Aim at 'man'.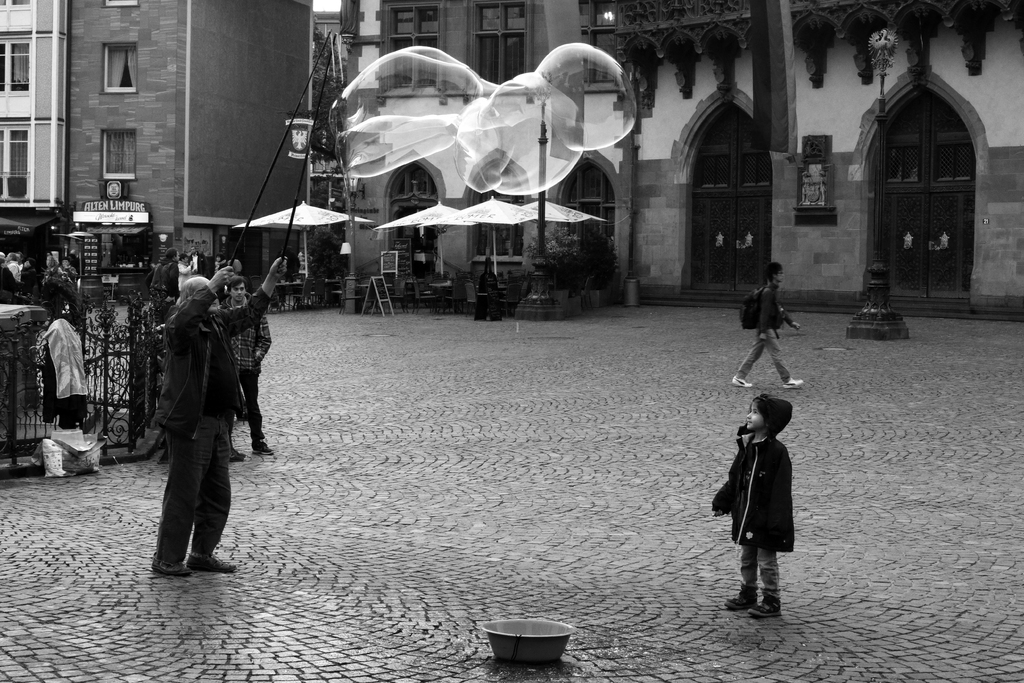
Aimed at l=225, t=279, r=275, b=449.
